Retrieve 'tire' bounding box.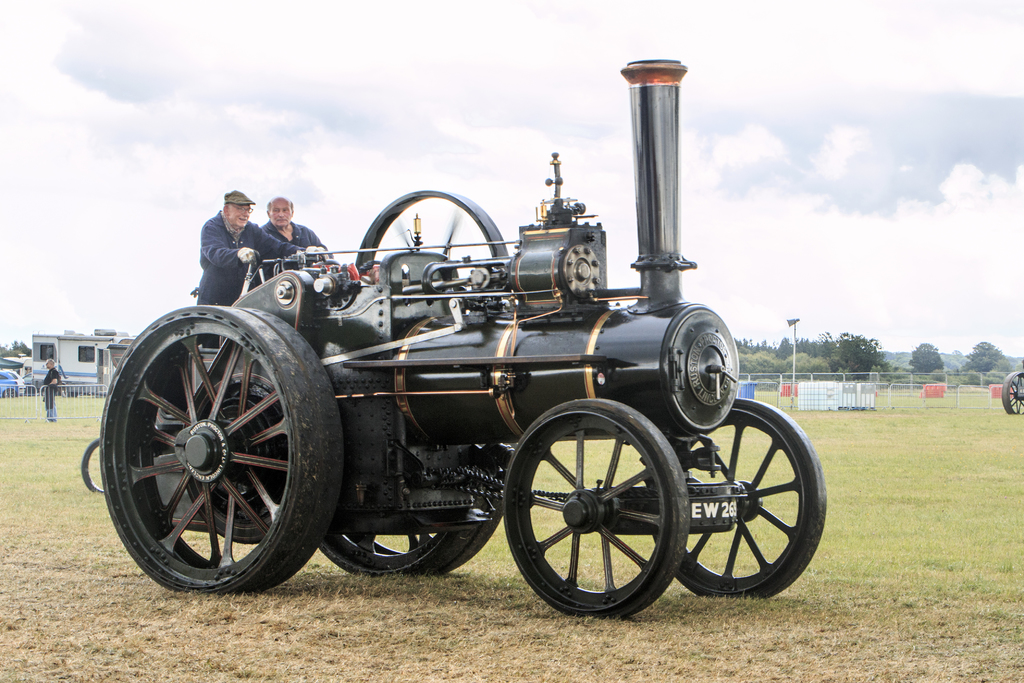
Bounding box: {"left": 3, "top": 385, "right": 17, "bottom": 398}.
